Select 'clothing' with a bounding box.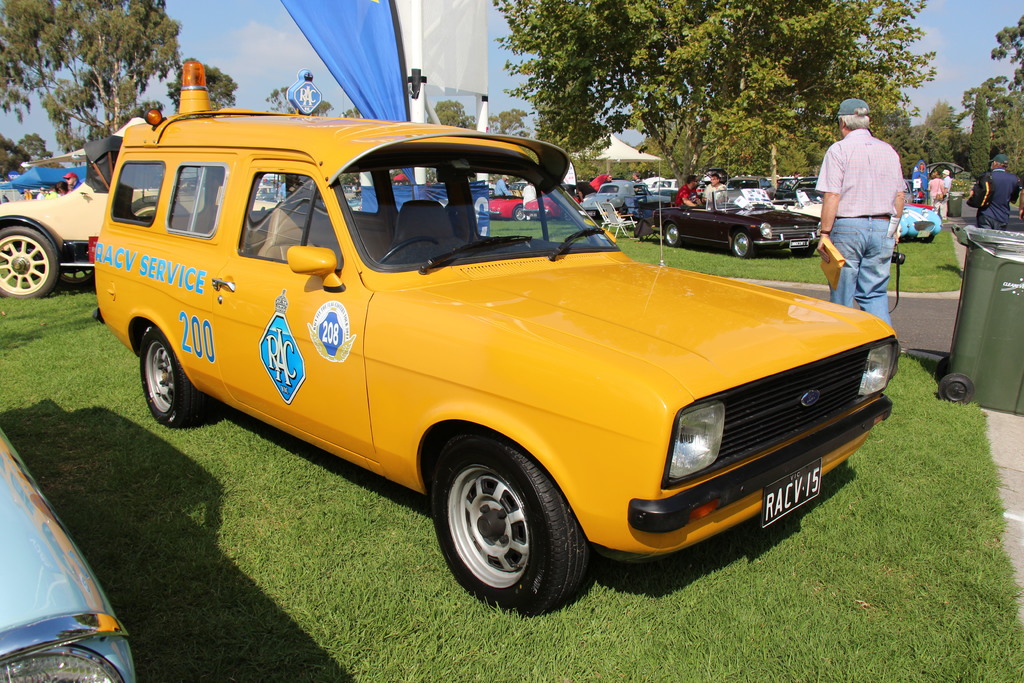
bbox=[675, 183, 700, 202].
